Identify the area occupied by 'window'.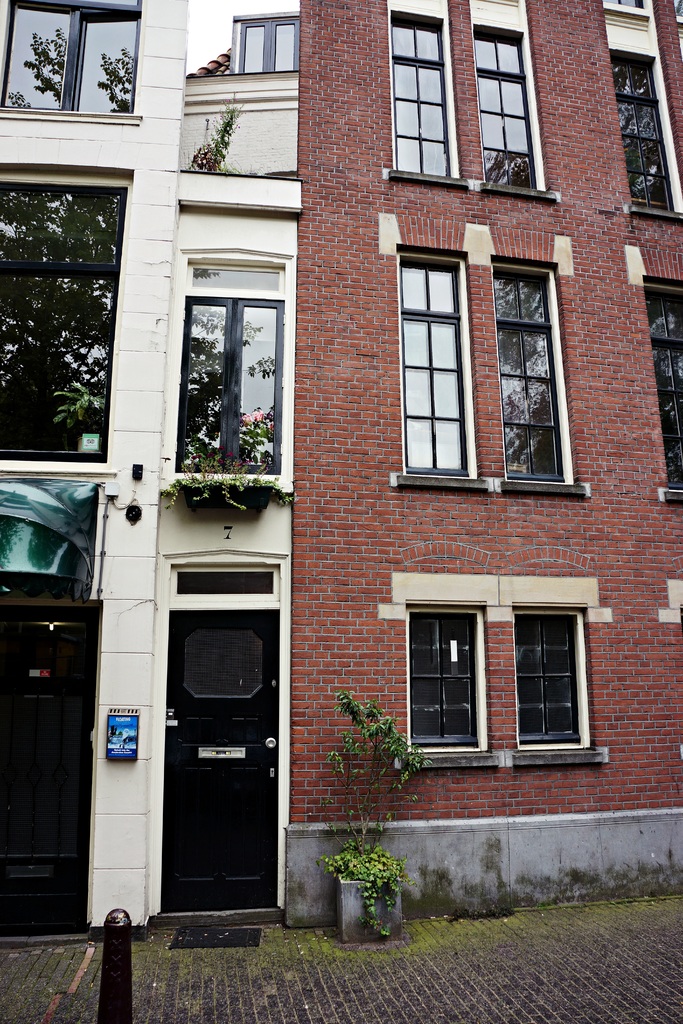
Area: x1=607, y1=0, x2=647, y2=7.
